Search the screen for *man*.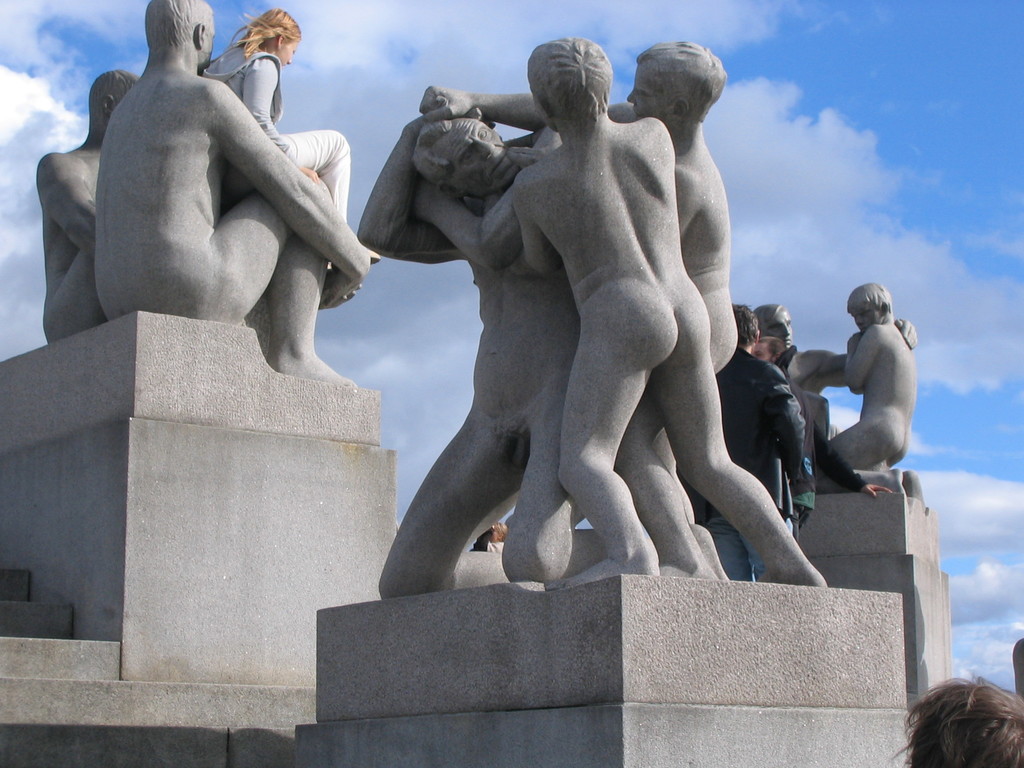
Found at 95 0 382 380.
